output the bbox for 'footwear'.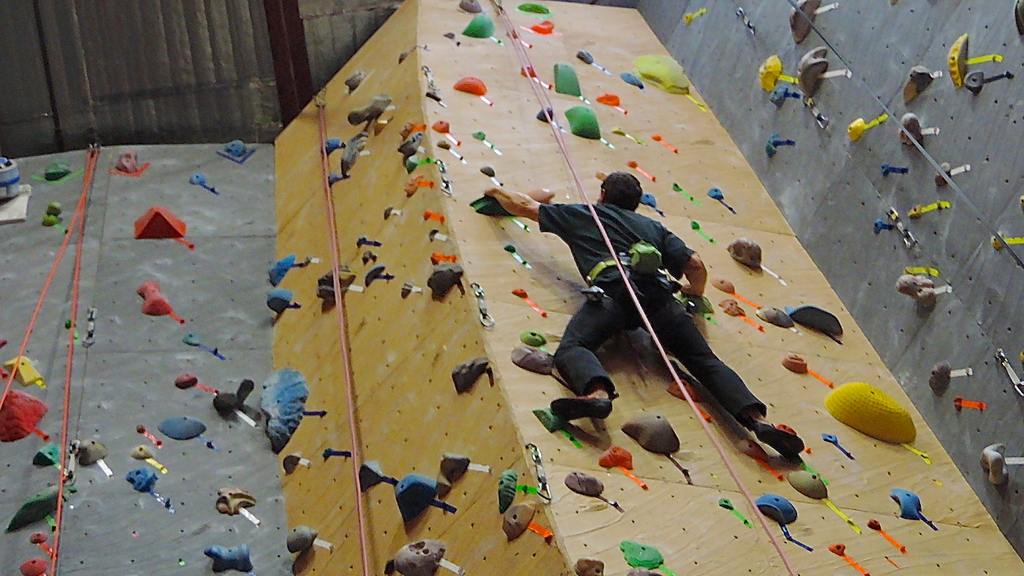
pyautogui.locateOnScreen(749, 424, 810, 461).
